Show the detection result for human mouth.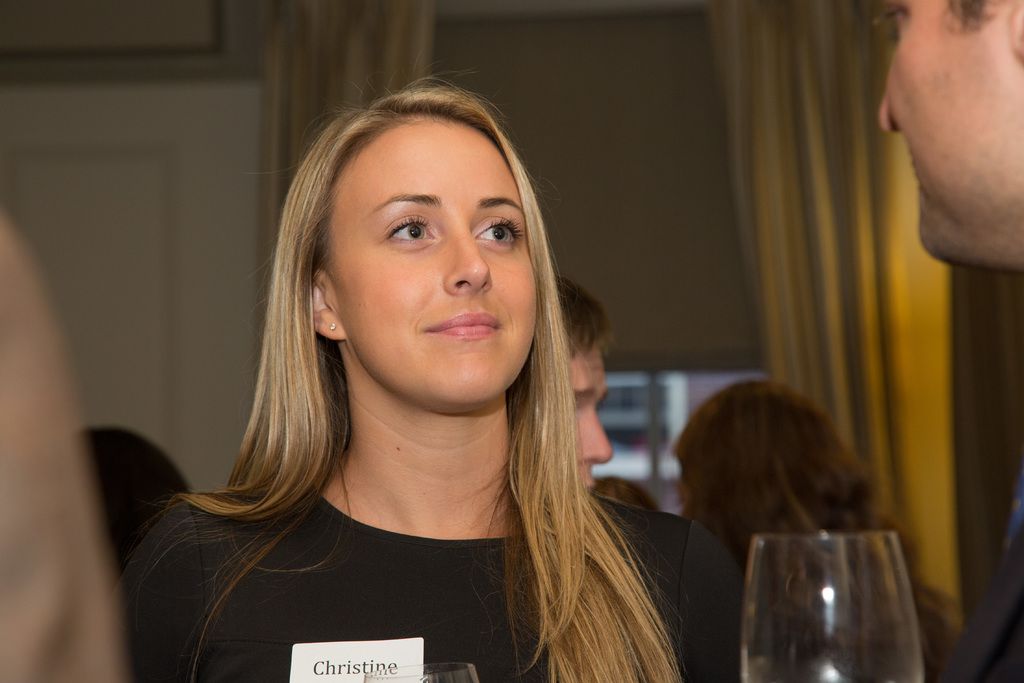
[left=424, top=312, right=500, bottom=344].
